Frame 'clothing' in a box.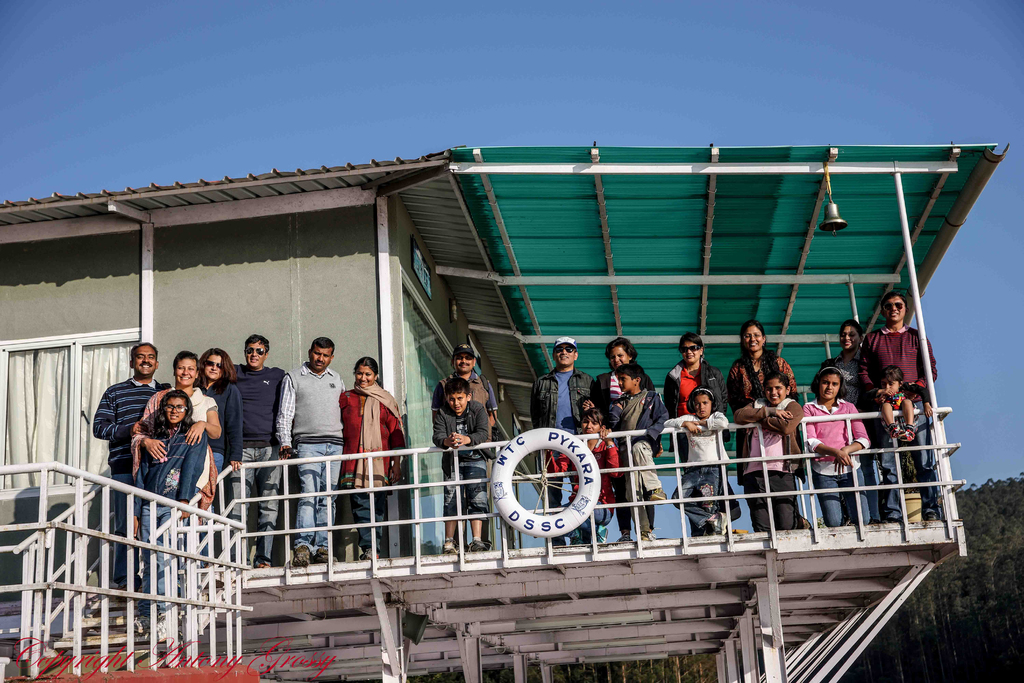
<bbox>607, 389, 668, 536</bbox>.
